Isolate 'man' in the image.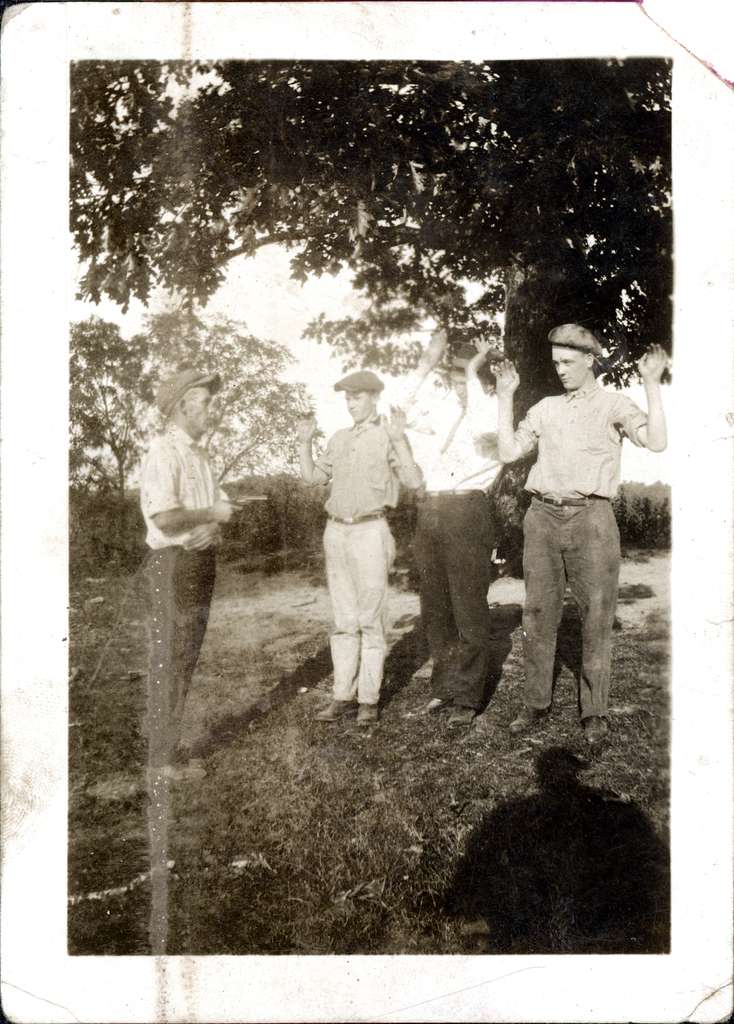
Isolated region: <box>139,374,270,783</box>.
